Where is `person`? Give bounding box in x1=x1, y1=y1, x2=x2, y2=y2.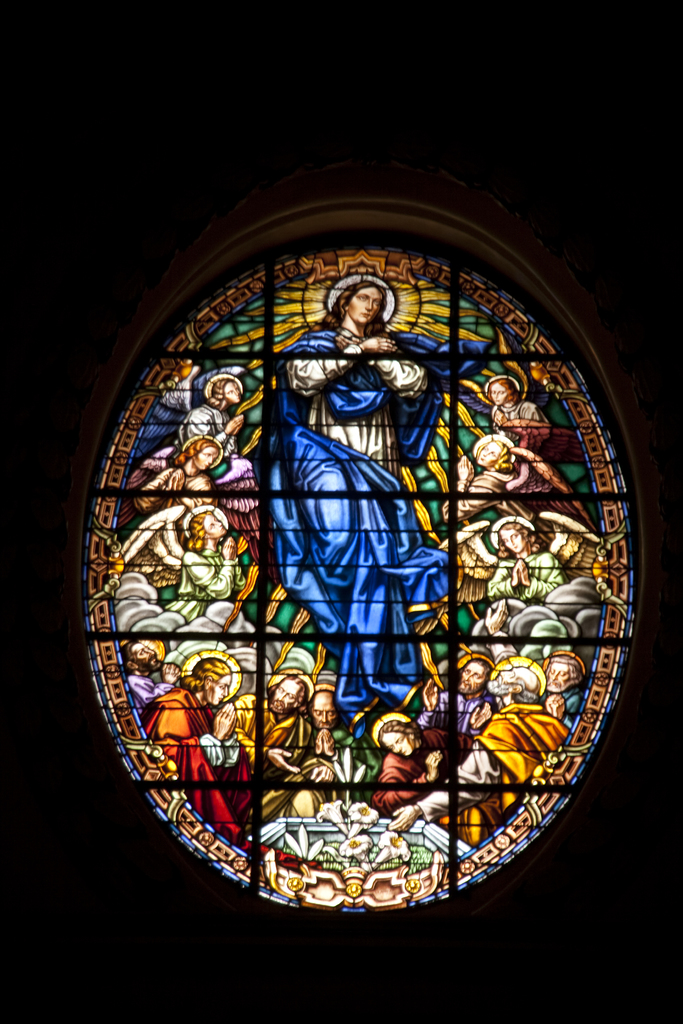
x1=253, y1=281, x2=495, y2=732.
